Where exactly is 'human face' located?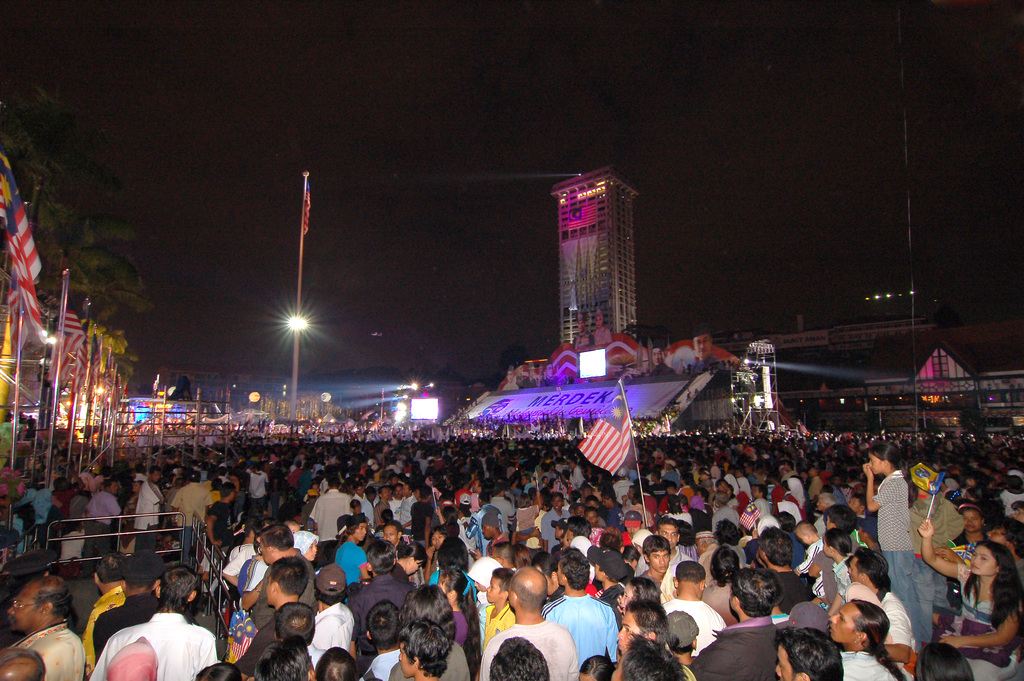
Its bounding box is <bbox>751, 486, 759, 496</bbox>.
